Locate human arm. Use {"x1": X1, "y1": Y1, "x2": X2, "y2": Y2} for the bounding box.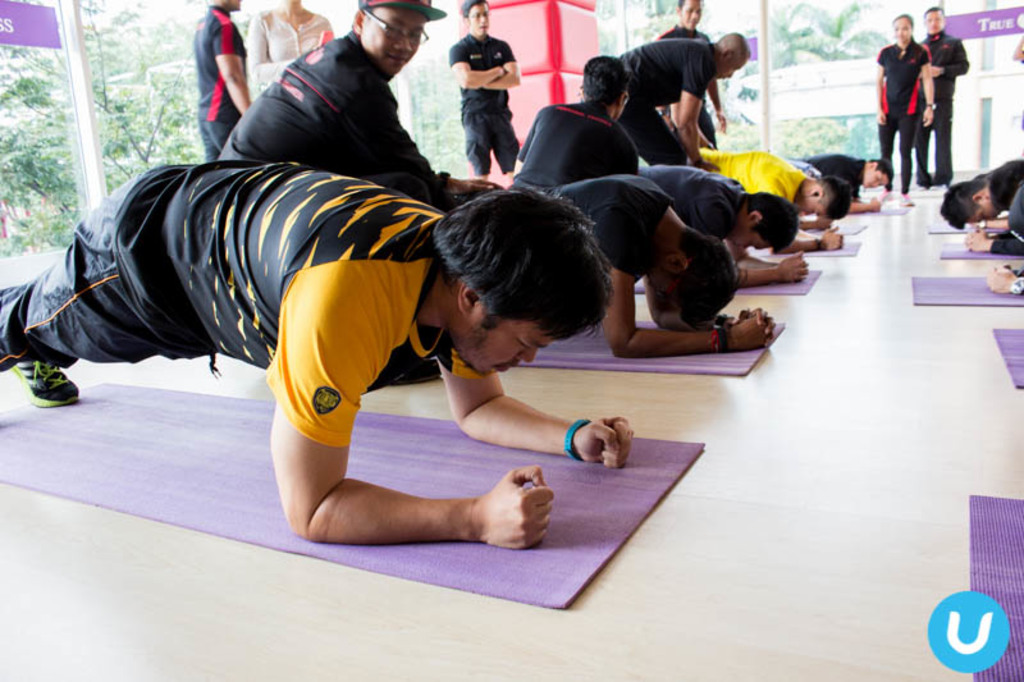
{"x1": 436, "y1": 334, "x2": 637, "y2": 470}.
